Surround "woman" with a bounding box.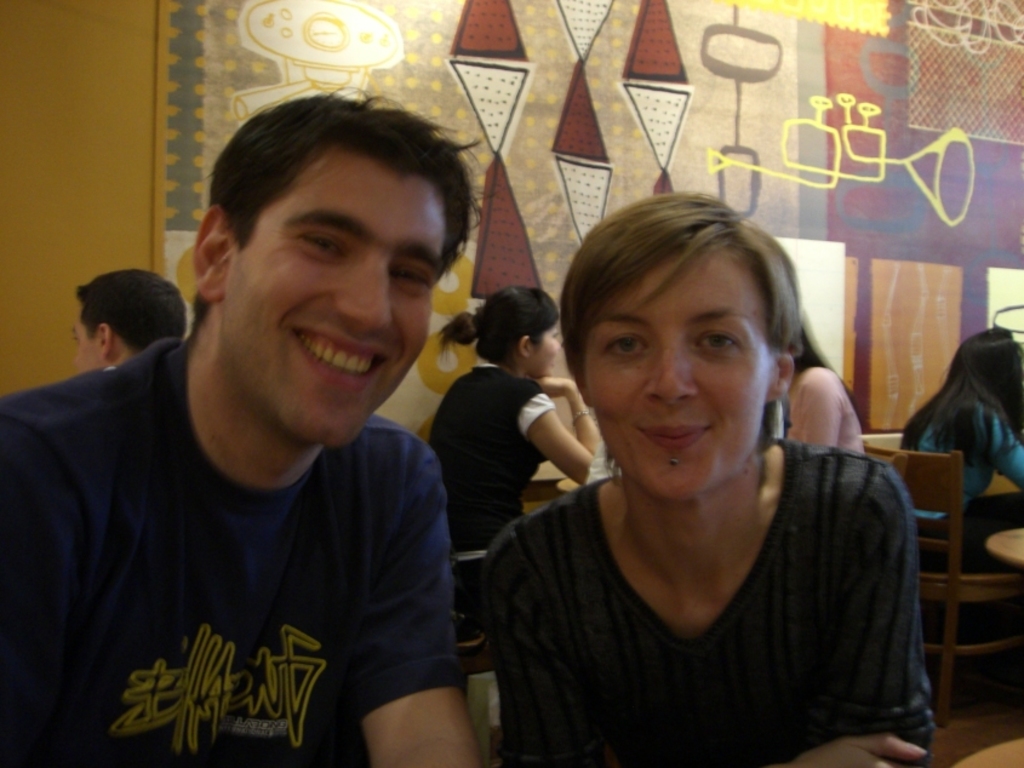
x1=456 y1=184 x2=932 y2=766.
